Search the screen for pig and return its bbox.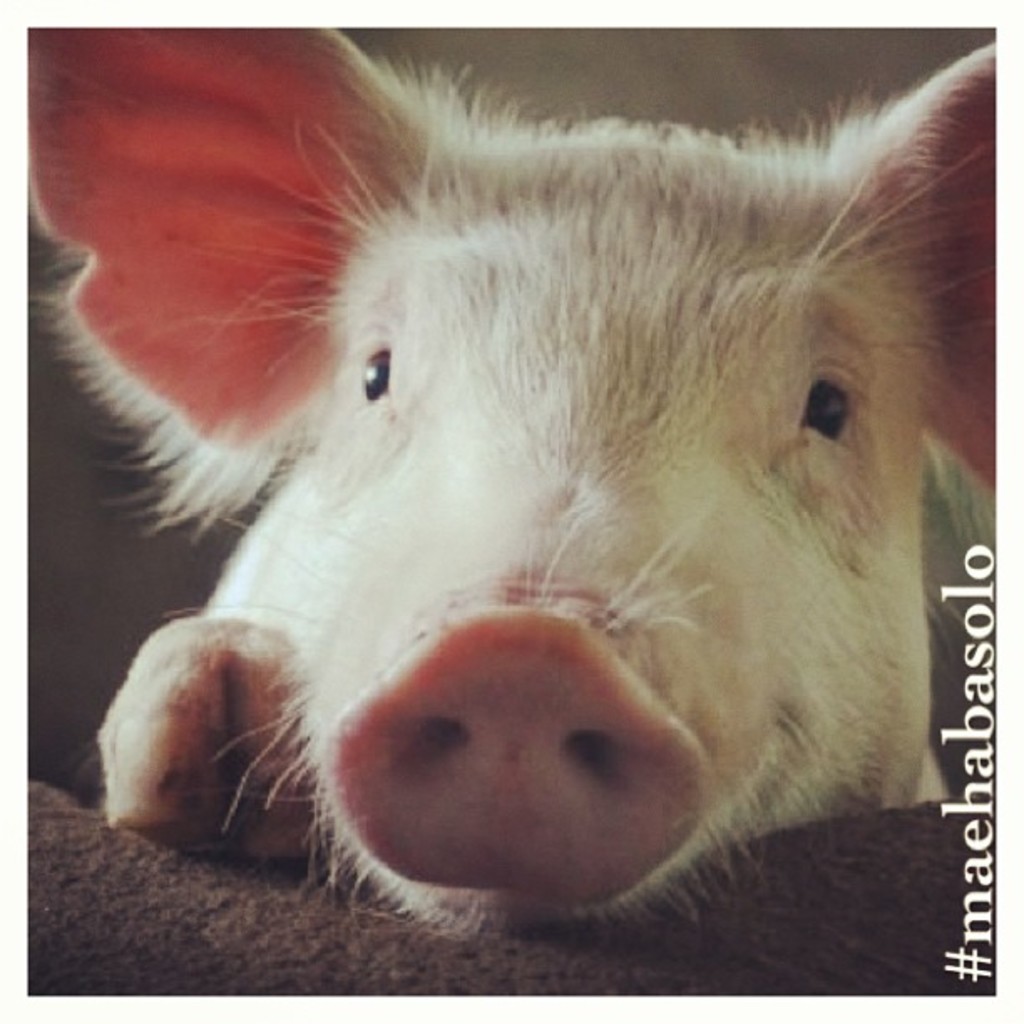
Found: <box>20,23,997,934</box>.
